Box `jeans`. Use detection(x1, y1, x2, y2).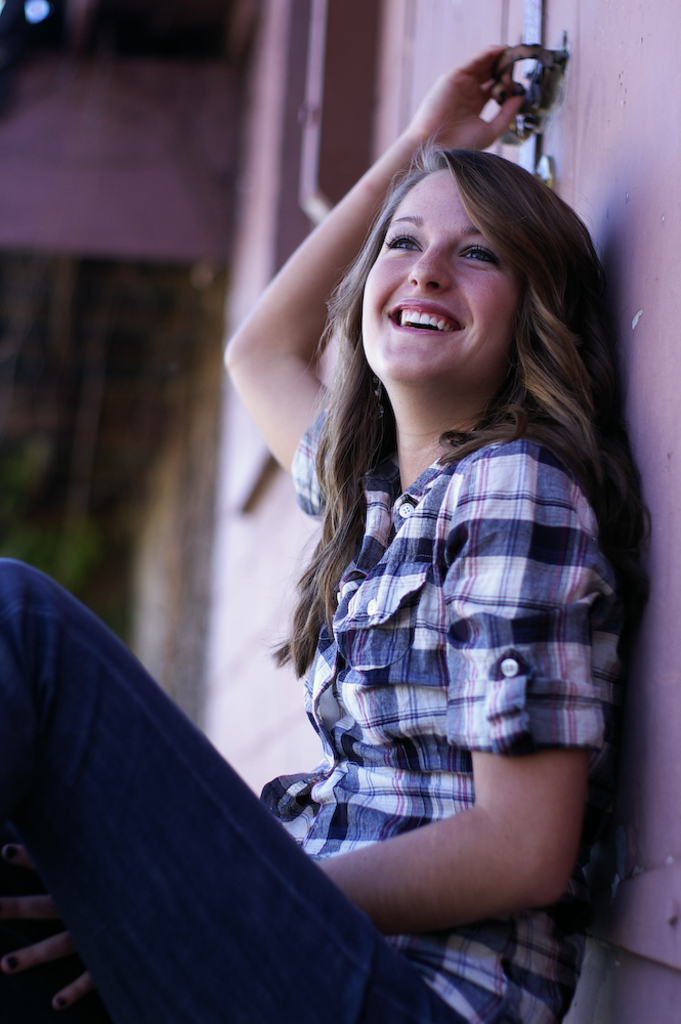
detection(0, 568, 423, 1023).
